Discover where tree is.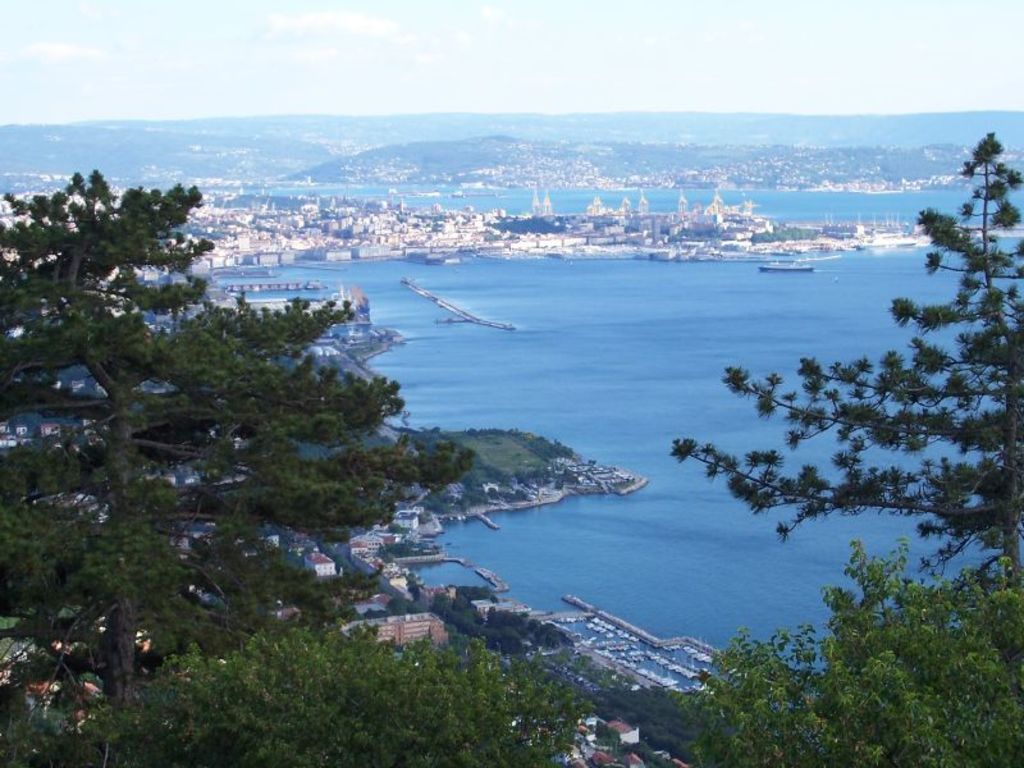
Discovered at box=[0, 156, 479, 712].
